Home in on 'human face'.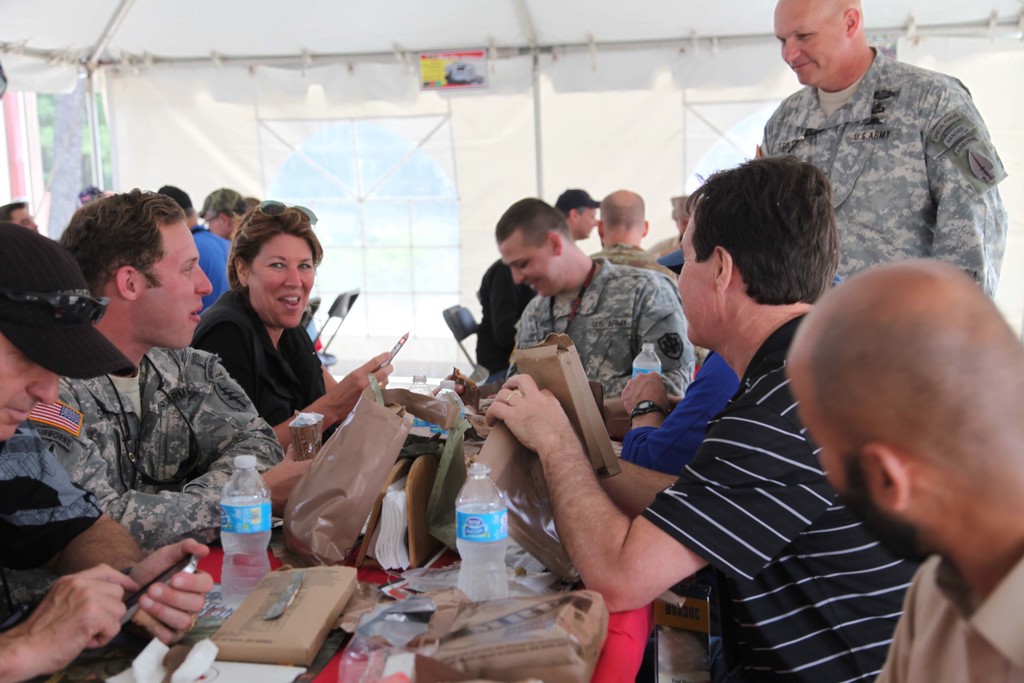
Homed in at [x1=502, y1=242, x2=564, y2=302].
